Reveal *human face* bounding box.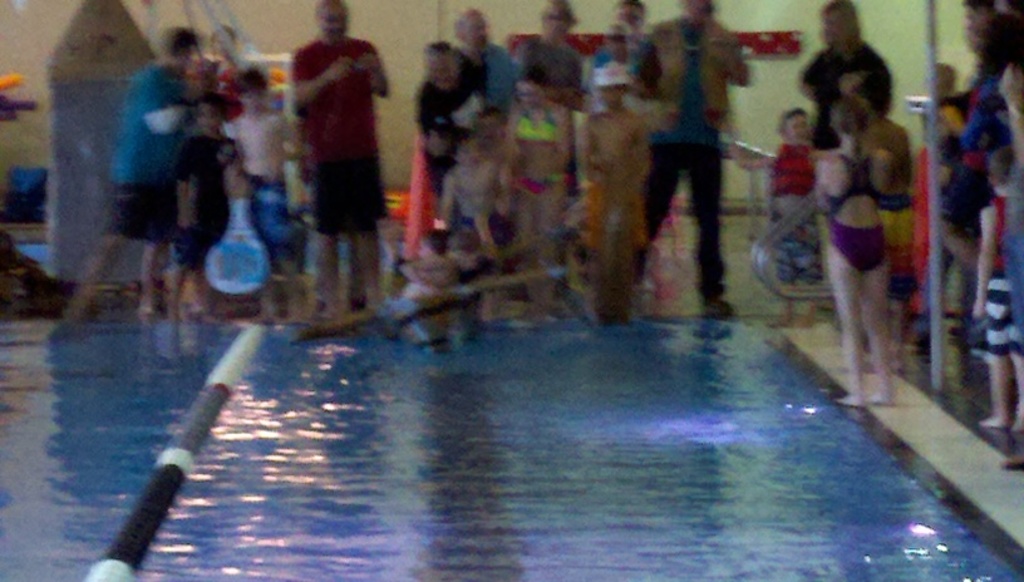
Revealed: (x1=532, y1=0, x2=567, y2=41).
